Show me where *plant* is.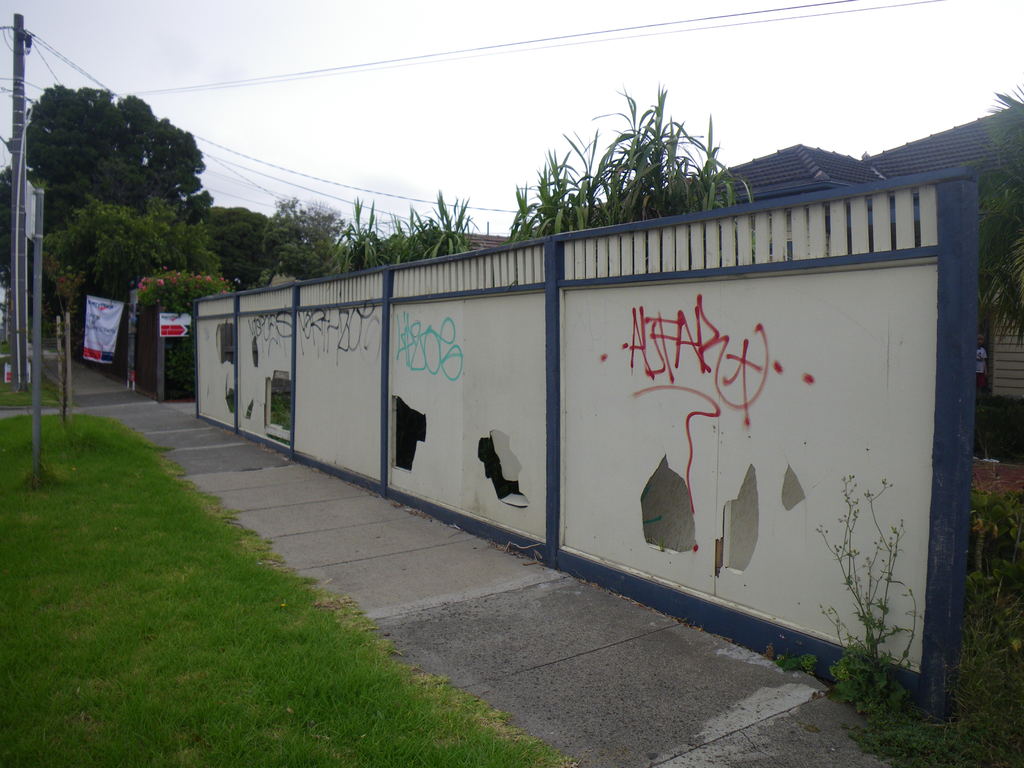
*plant* is at x1=805, y1=474, x2=957, y2=767.
